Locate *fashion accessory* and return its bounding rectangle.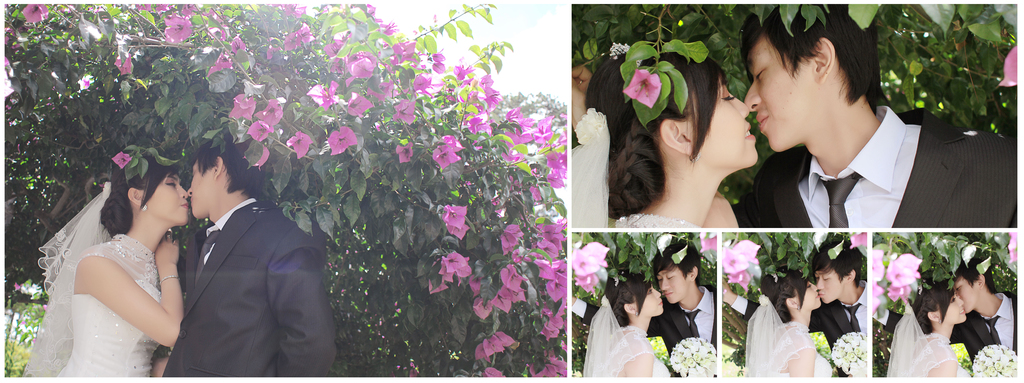
192, 231, 222, 289.
